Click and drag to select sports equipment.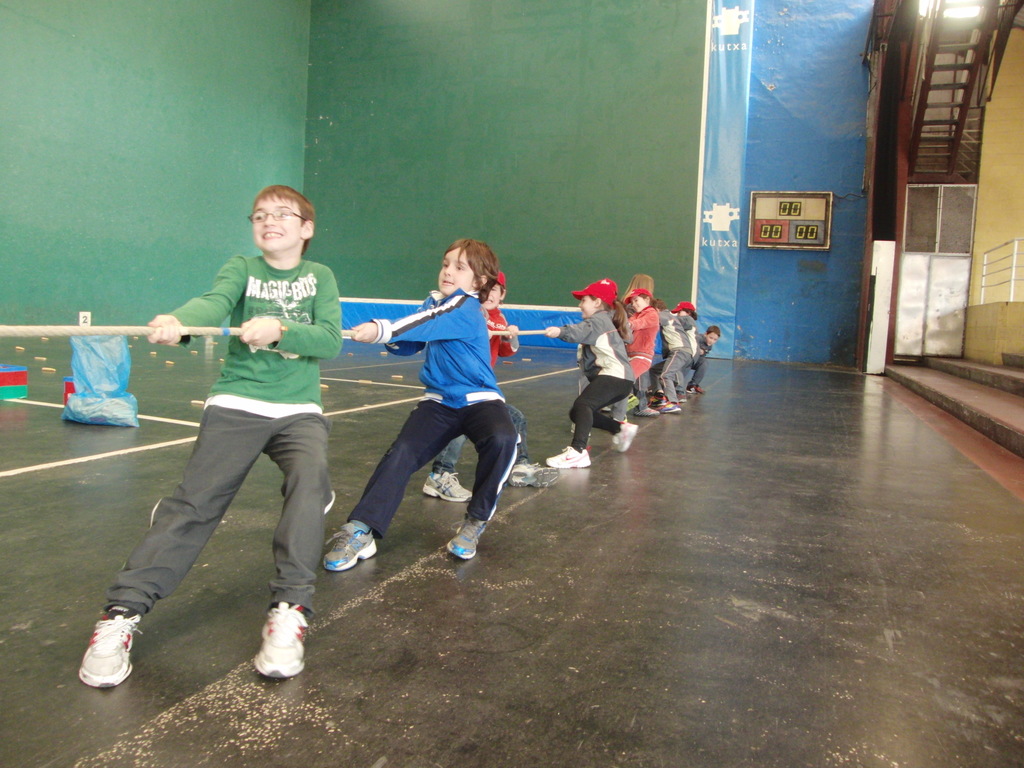
Selection: 76/607/144/692.
